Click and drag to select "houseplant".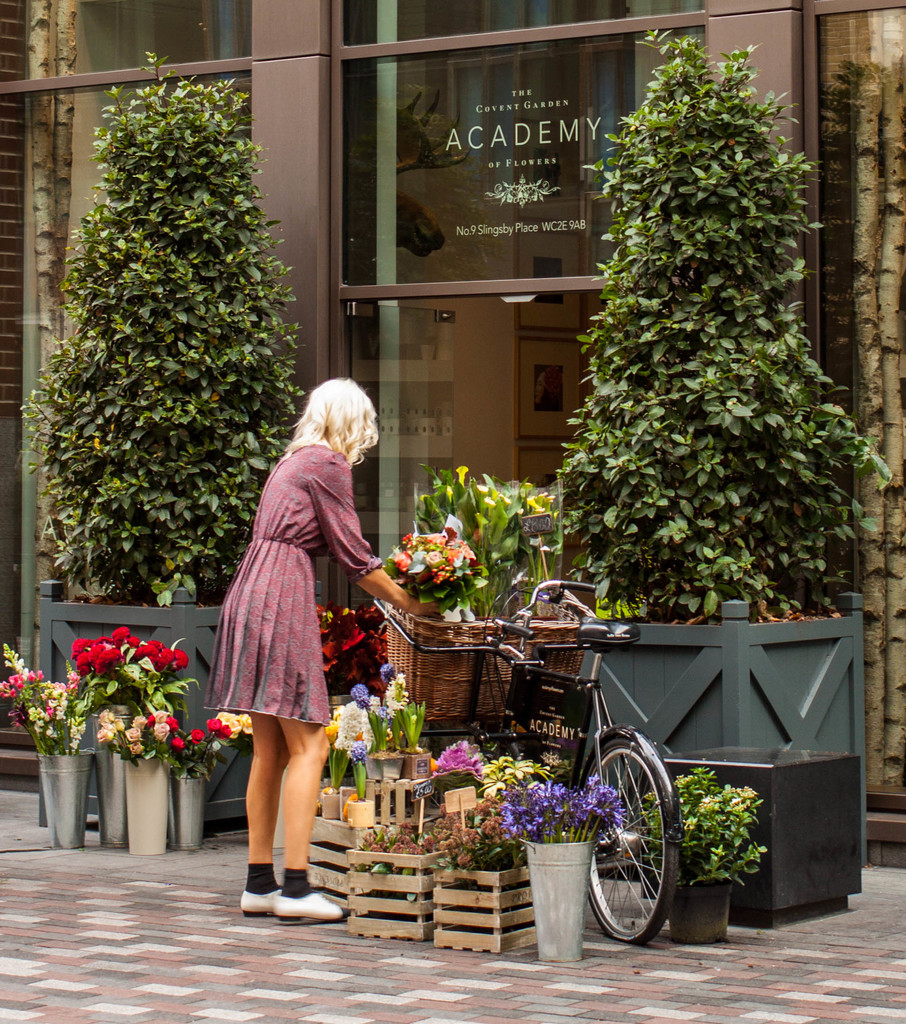
Selection: x1=337, y1=806, x2=431, y2=947.
